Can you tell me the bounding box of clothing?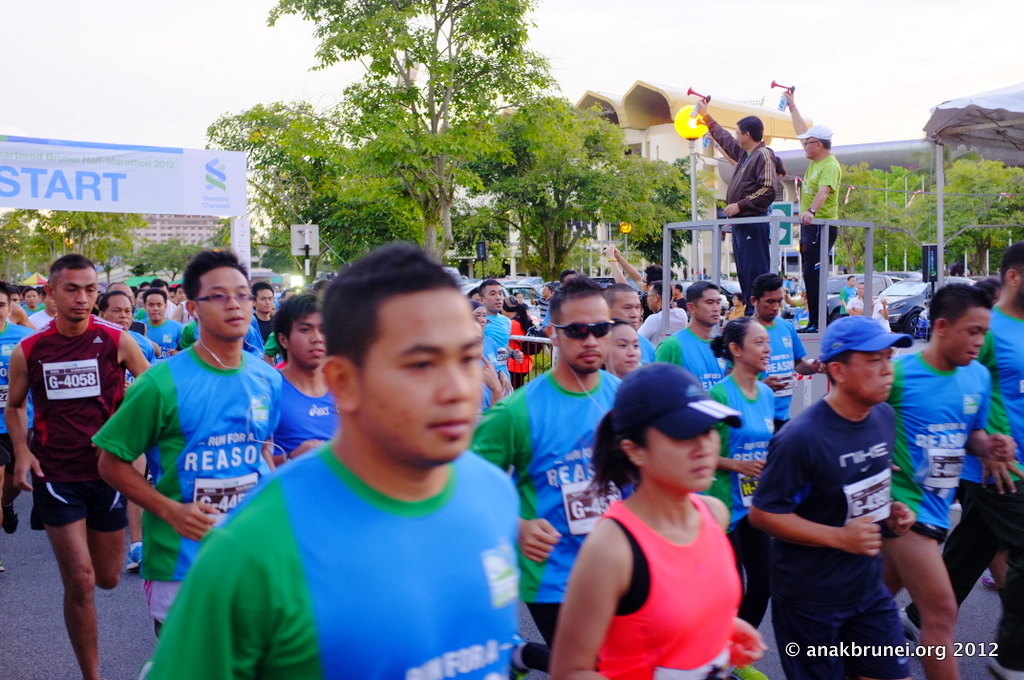
{"x1": 468, "y1": 355, "x2": 629, "y2": 655}.
